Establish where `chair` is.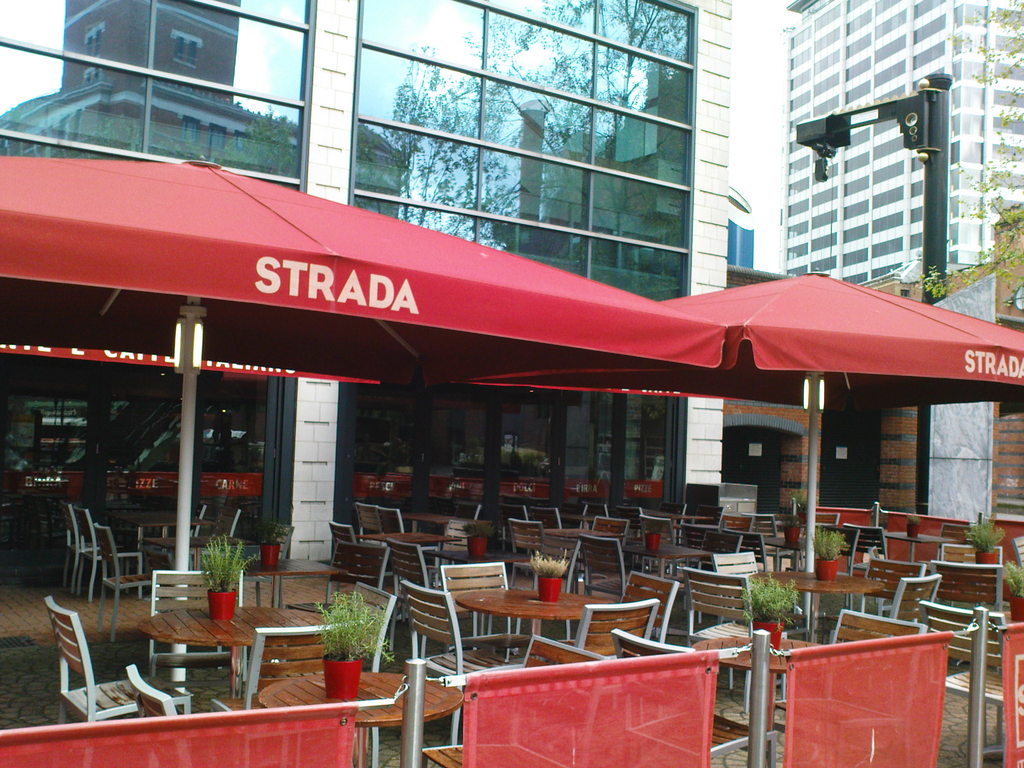
Established at 841,524,900,611.
